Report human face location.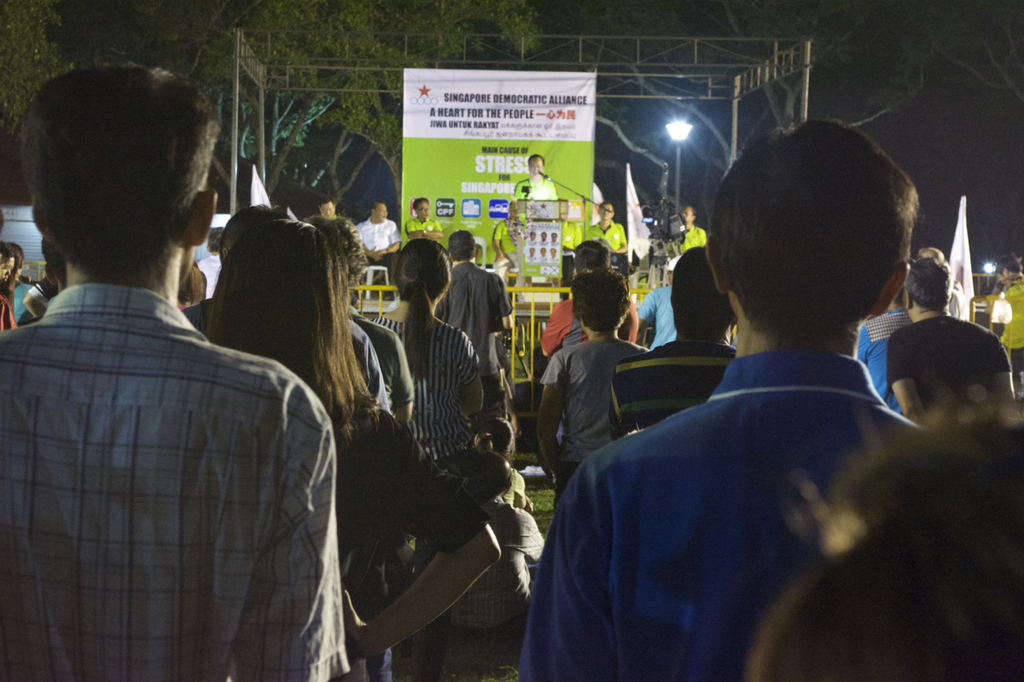
Report: x1=681, y1=209, x2=694, y2=225.
